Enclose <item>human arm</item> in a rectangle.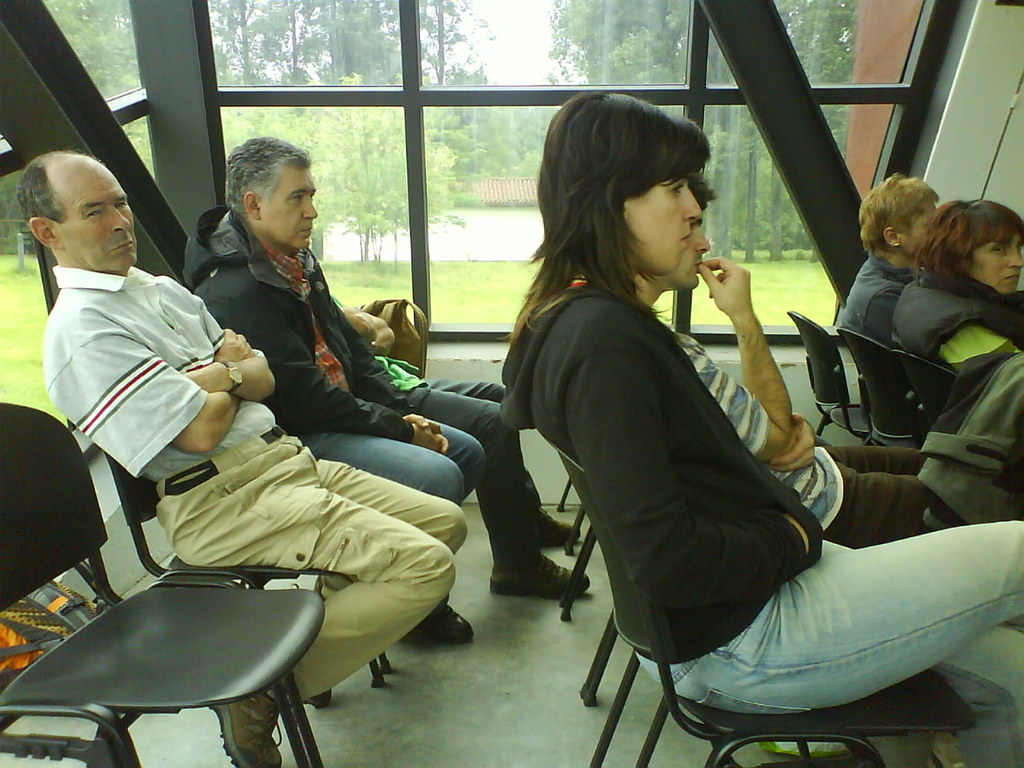
x1=333 y1=305 x2=450 y2=449.
